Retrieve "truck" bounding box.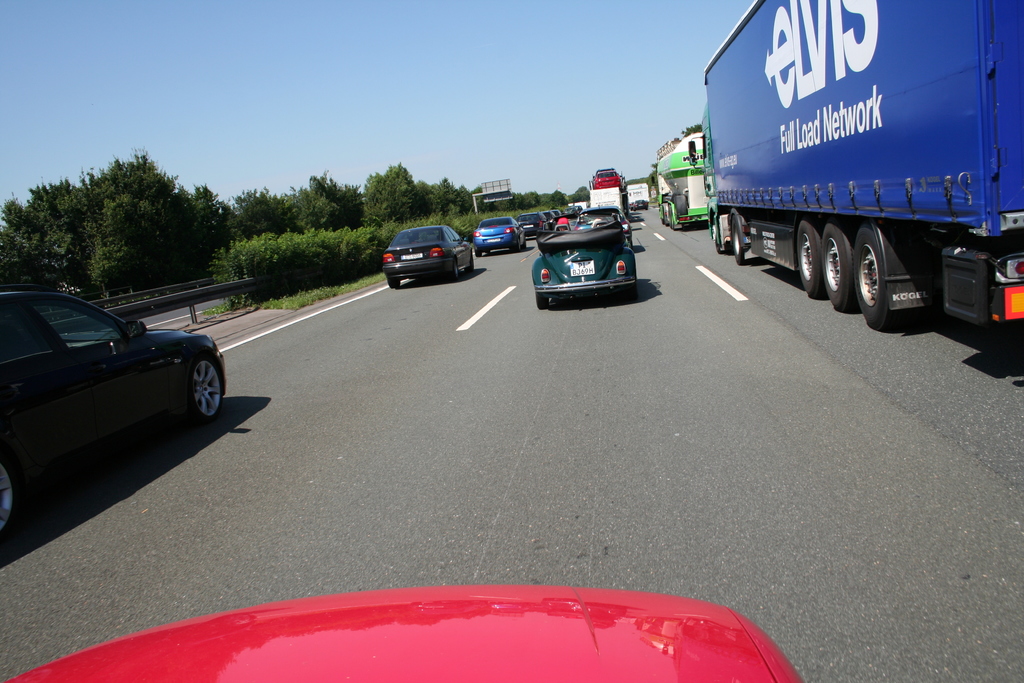
Bounding box: x1=590, y1=166, x2=630, y2=215.
